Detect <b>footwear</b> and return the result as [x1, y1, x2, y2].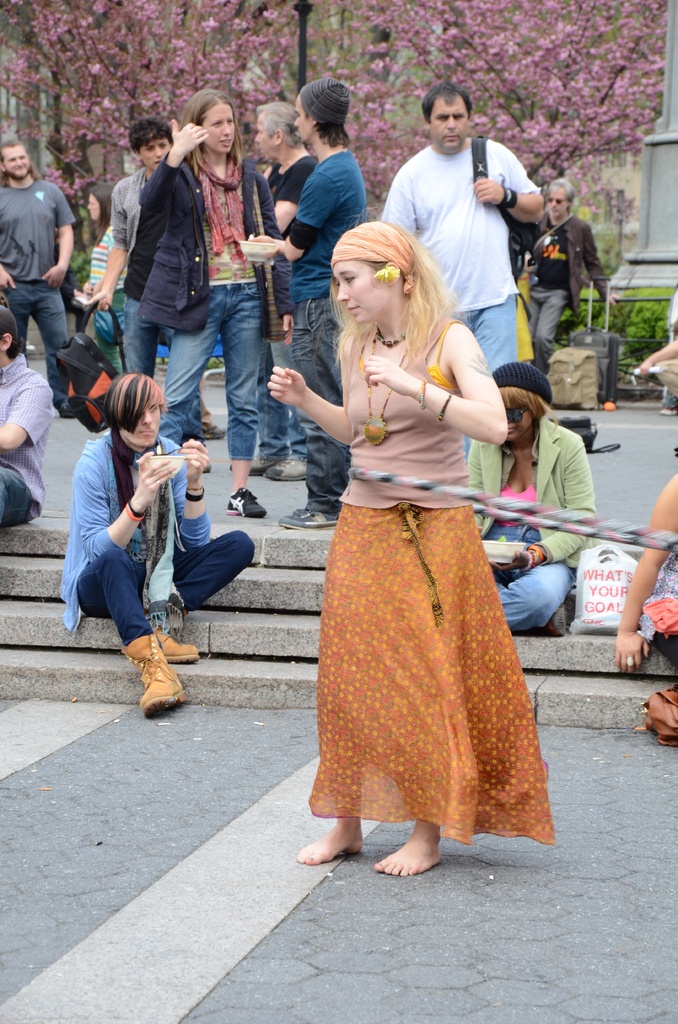
[112, 626, 182, 720].
